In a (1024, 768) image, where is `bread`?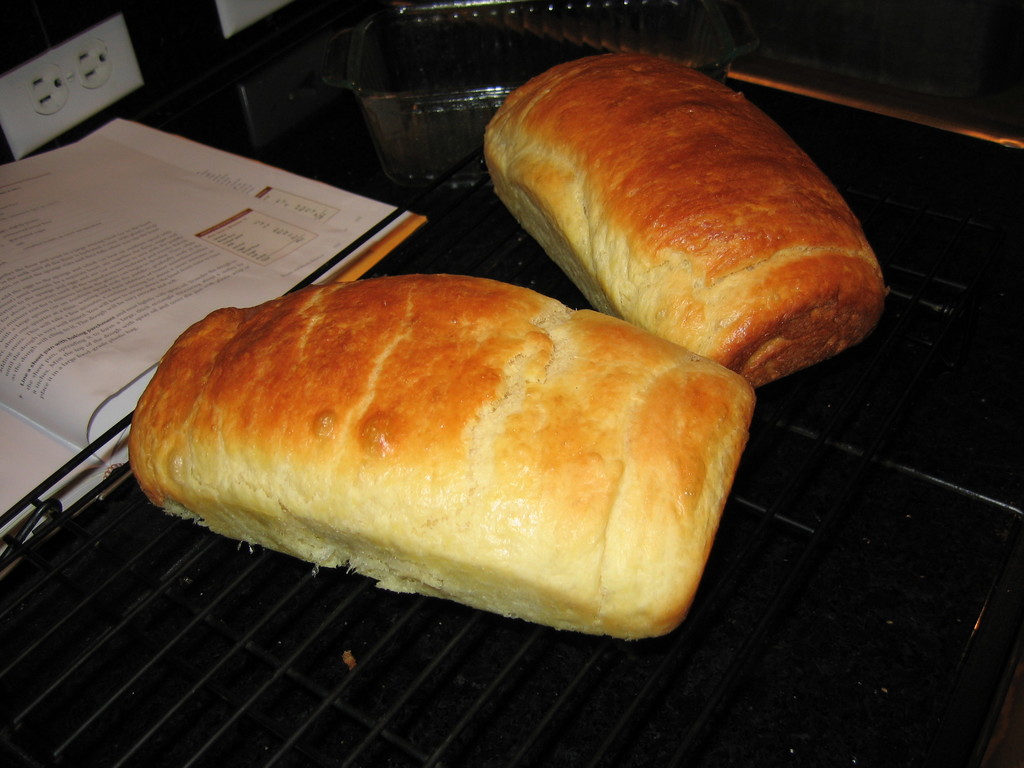
<box>485,52,890,388</box>.
